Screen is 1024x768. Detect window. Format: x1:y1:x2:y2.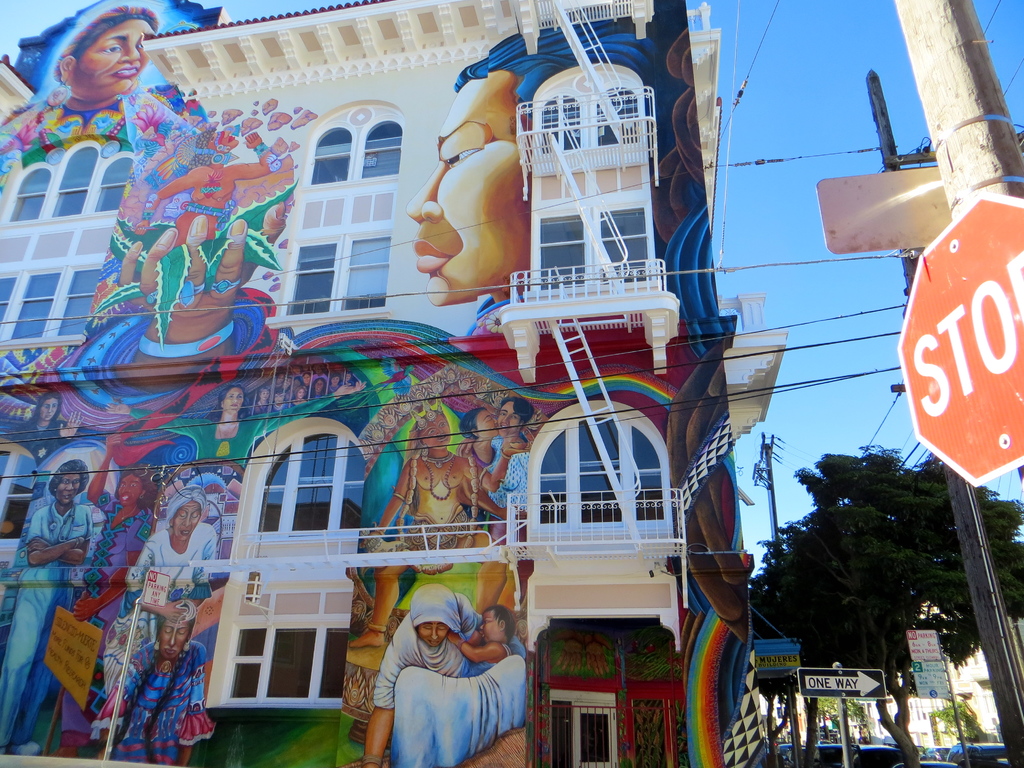
293:433:339:529.
